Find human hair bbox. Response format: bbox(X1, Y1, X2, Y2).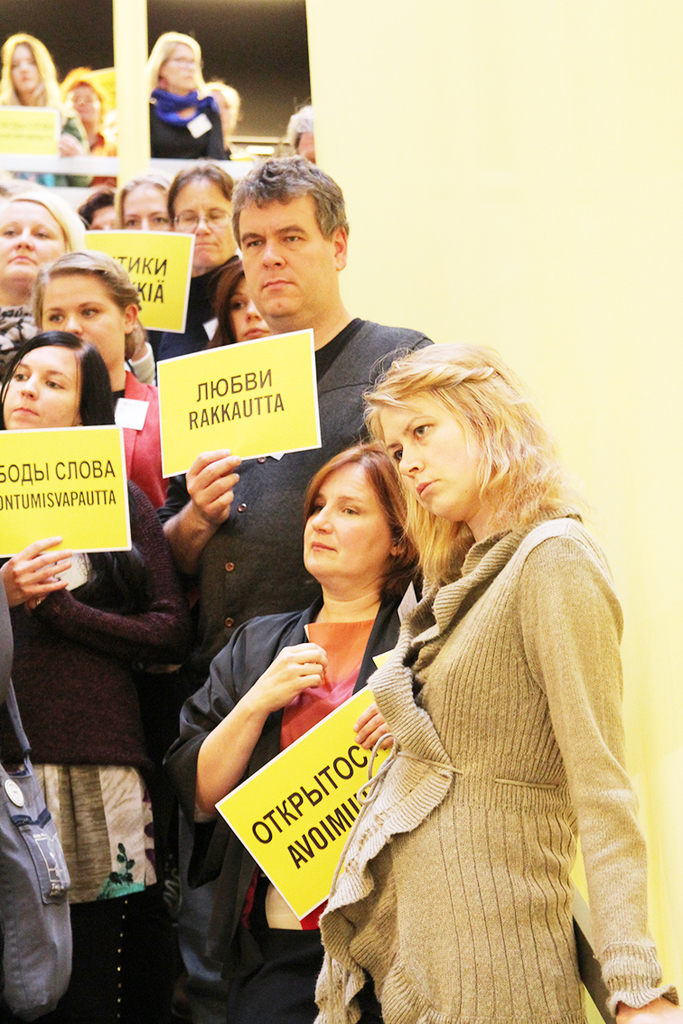
bbox(145, 30, 207, 92).
